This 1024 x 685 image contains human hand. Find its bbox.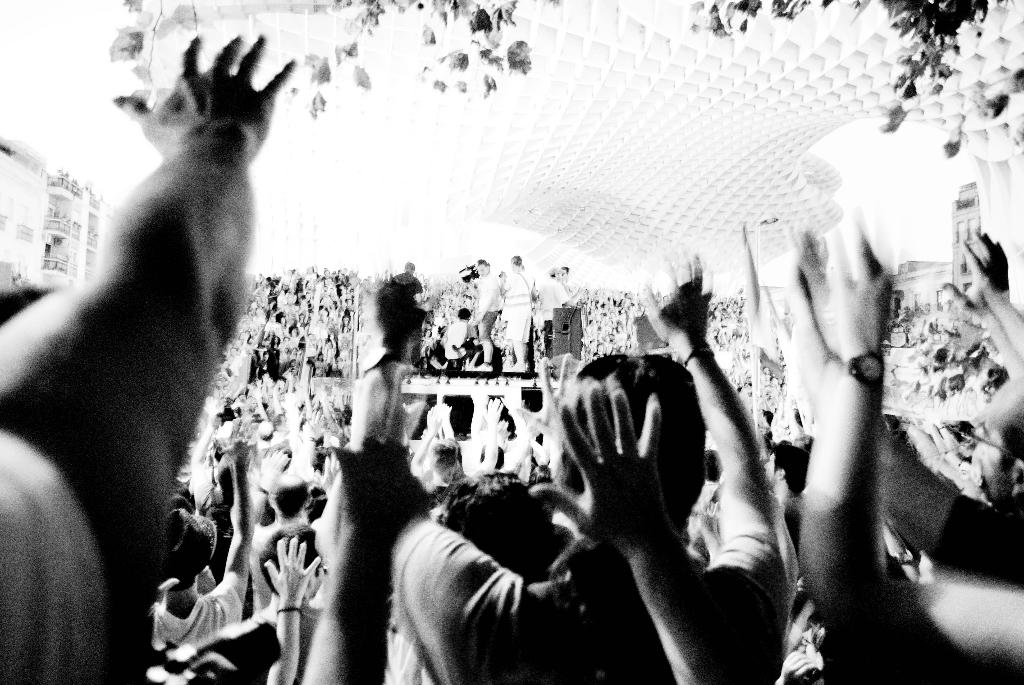
<box>957,228,1016,302</box>.
